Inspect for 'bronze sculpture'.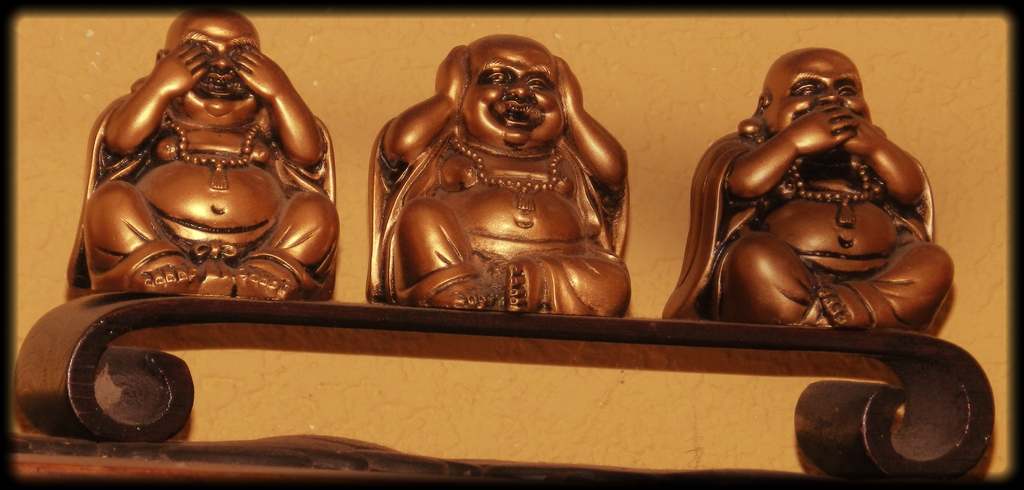
Inspection: Rect(366, 35, 632, 321).
